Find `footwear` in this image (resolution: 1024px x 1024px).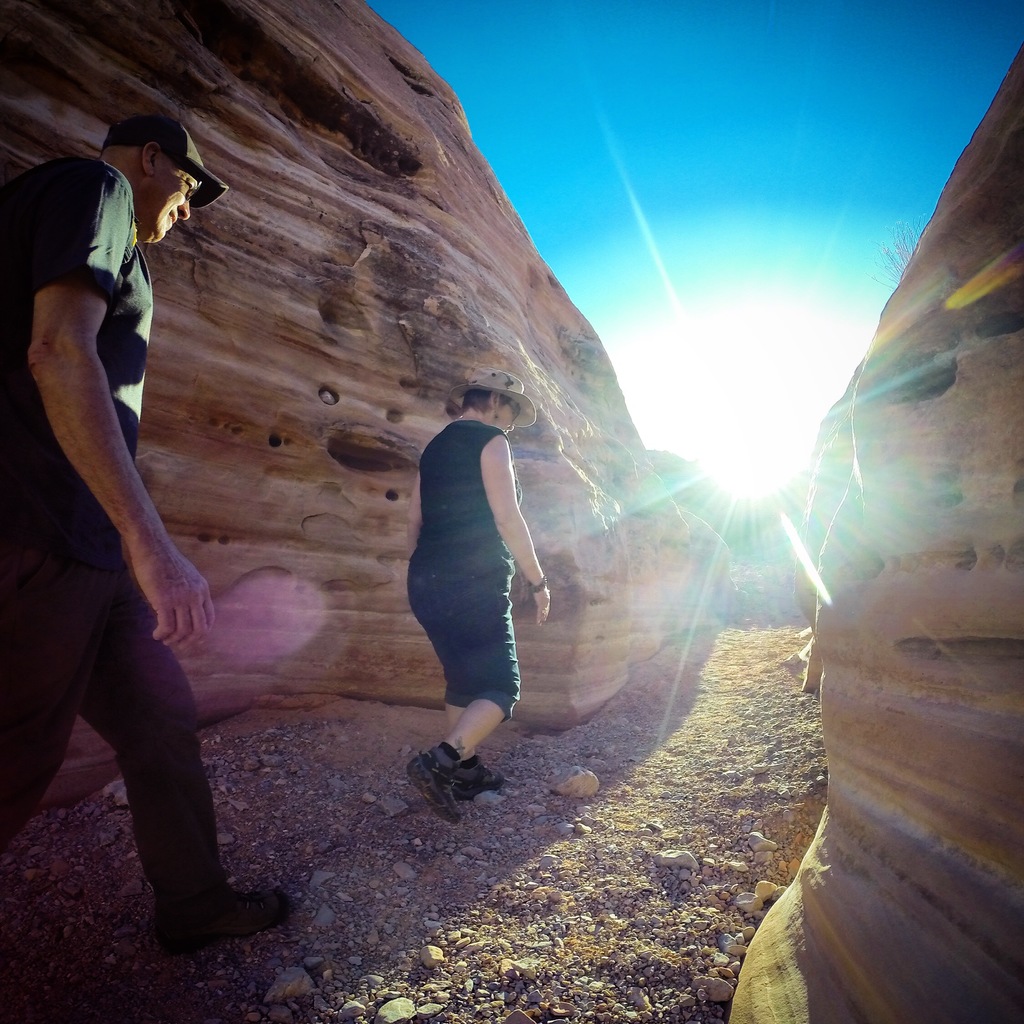
[left=412, top=746, right=459, bottom=827].
